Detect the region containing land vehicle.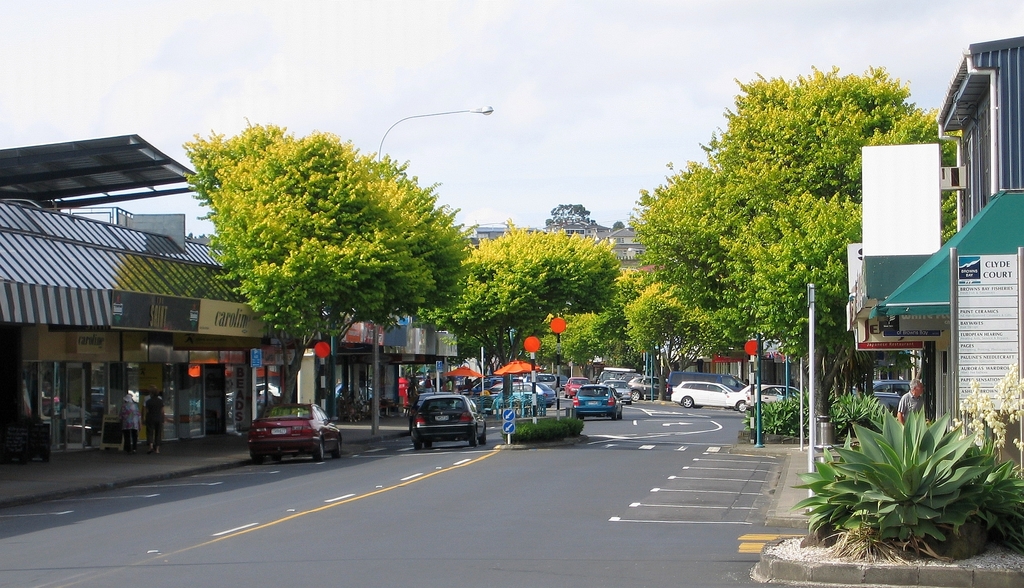
<bbox>474, 379, 497, 394</bbox>.
